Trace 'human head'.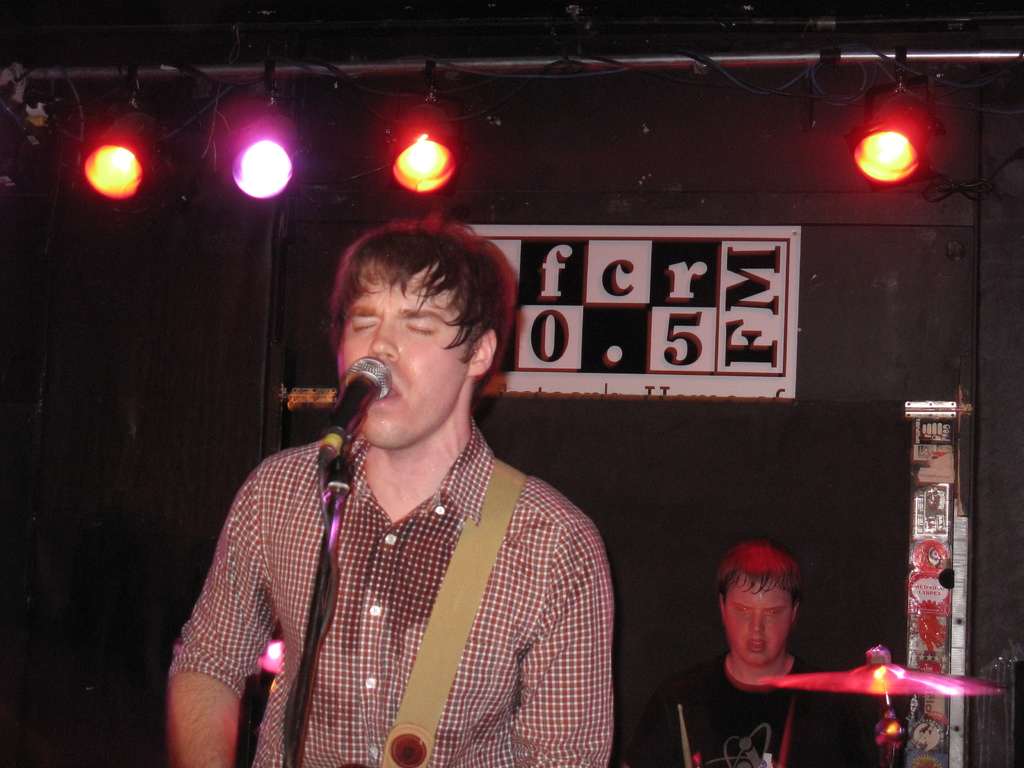
Traced to {"x1": 718, "y1": 537, "x2": 800, "y2": 664}.
